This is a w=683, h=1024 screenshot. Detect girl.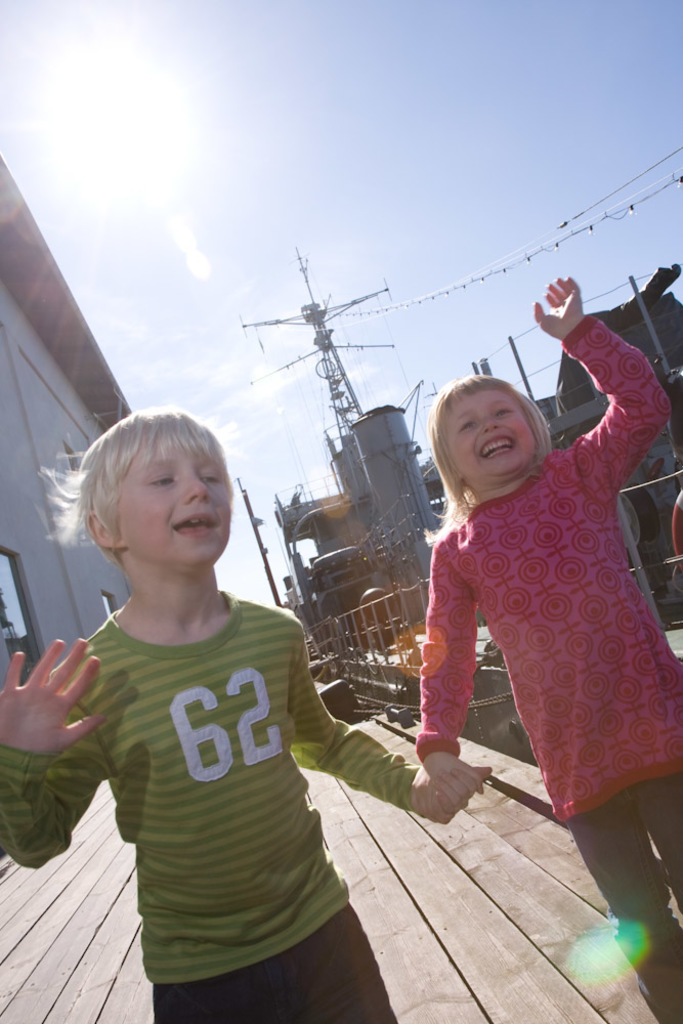
left=412, top=281, right=682, bottom=1023.
